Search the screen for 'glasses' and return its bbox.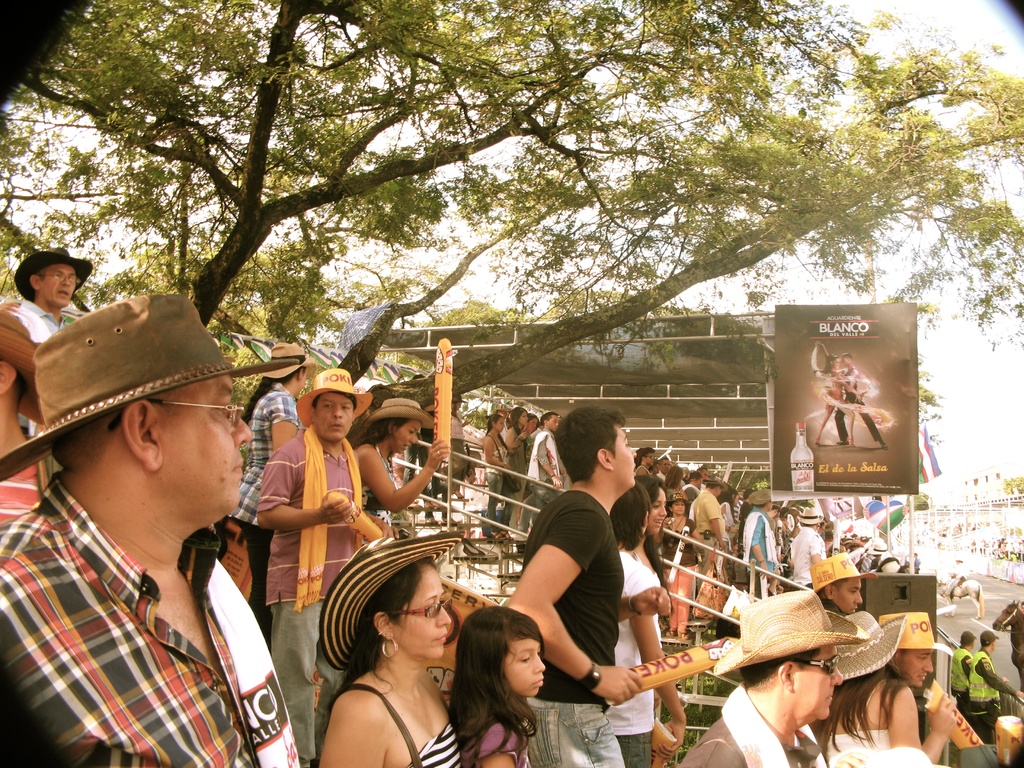
Found: Rect(113, 403, 245, 429).
